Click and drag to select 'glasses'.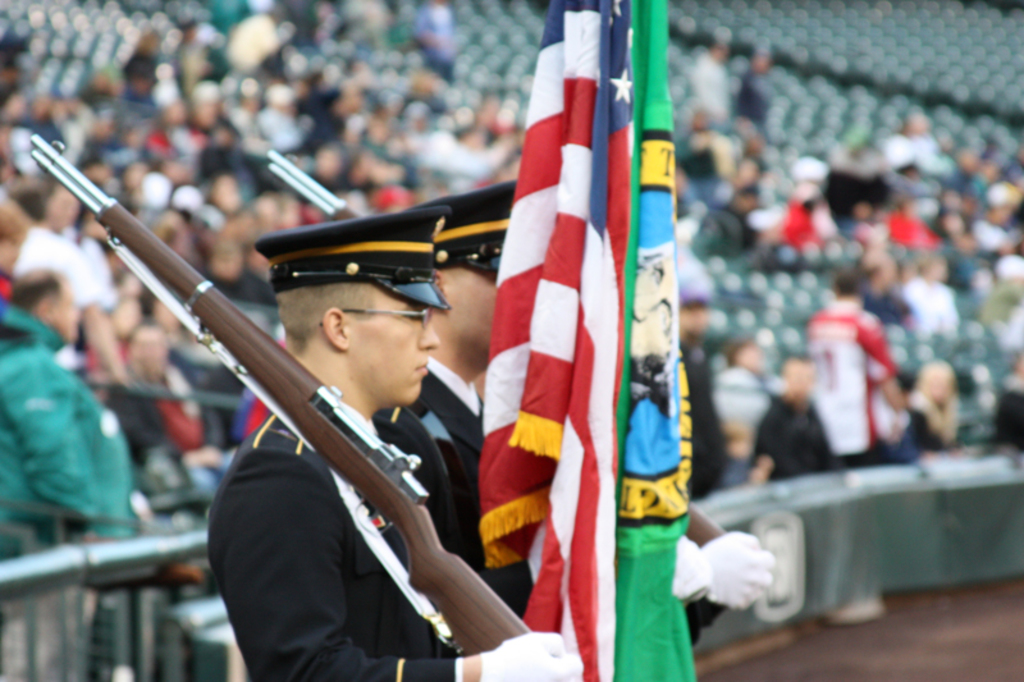
Selection: box(335, 306, 435, 328).
